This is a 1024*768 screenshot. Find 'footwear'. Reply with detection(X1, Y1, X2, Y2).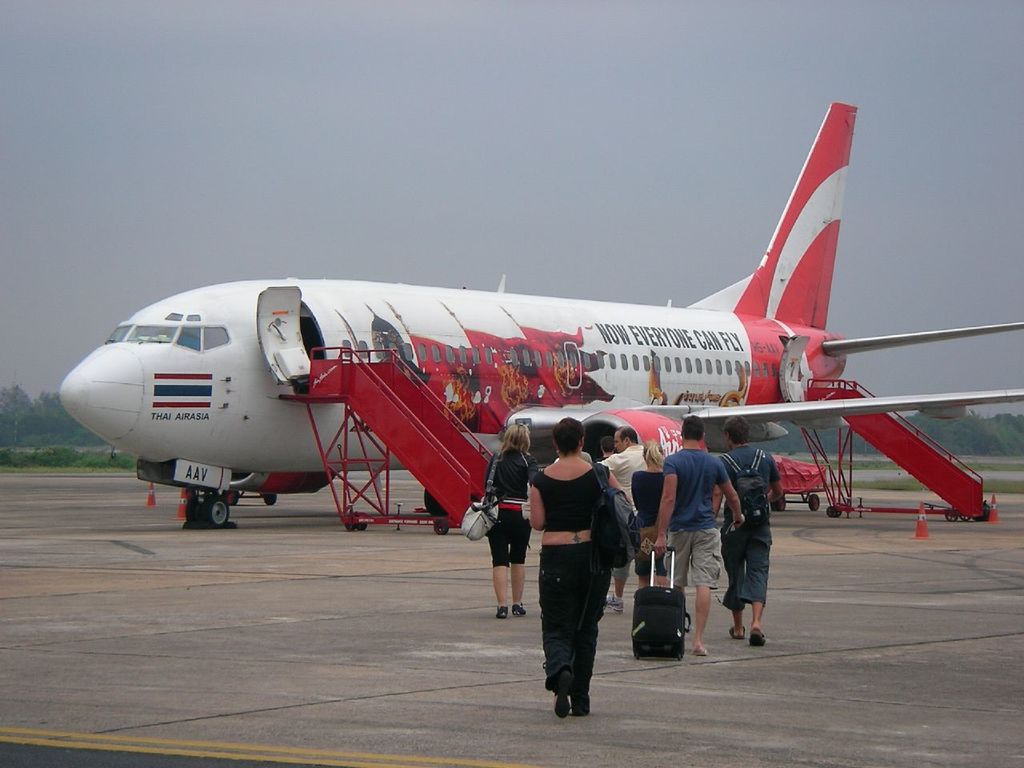
detection(746, 630, 766, 648).
